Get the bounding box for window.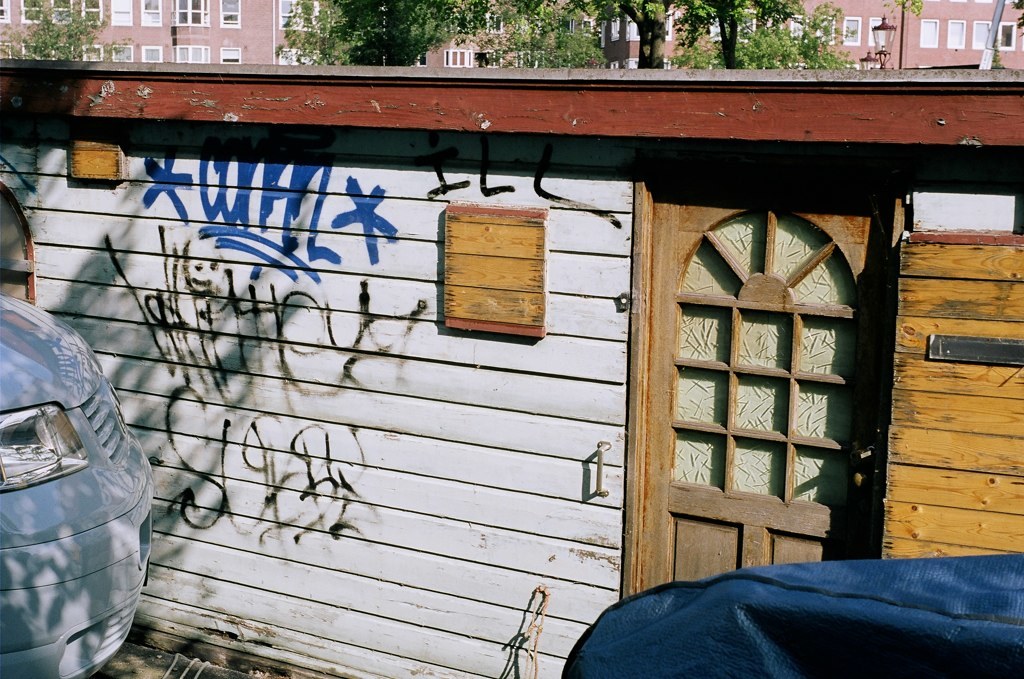
bbox(0, 0, 9, 22).
